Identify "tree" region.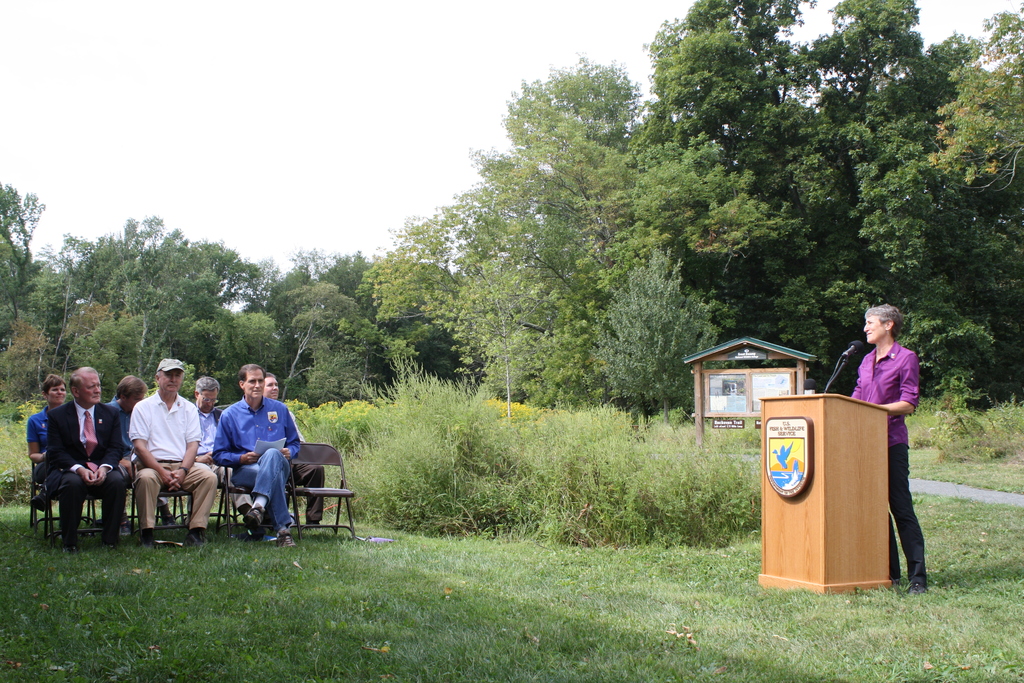
Region: box=[0, 304, 63, 409].
